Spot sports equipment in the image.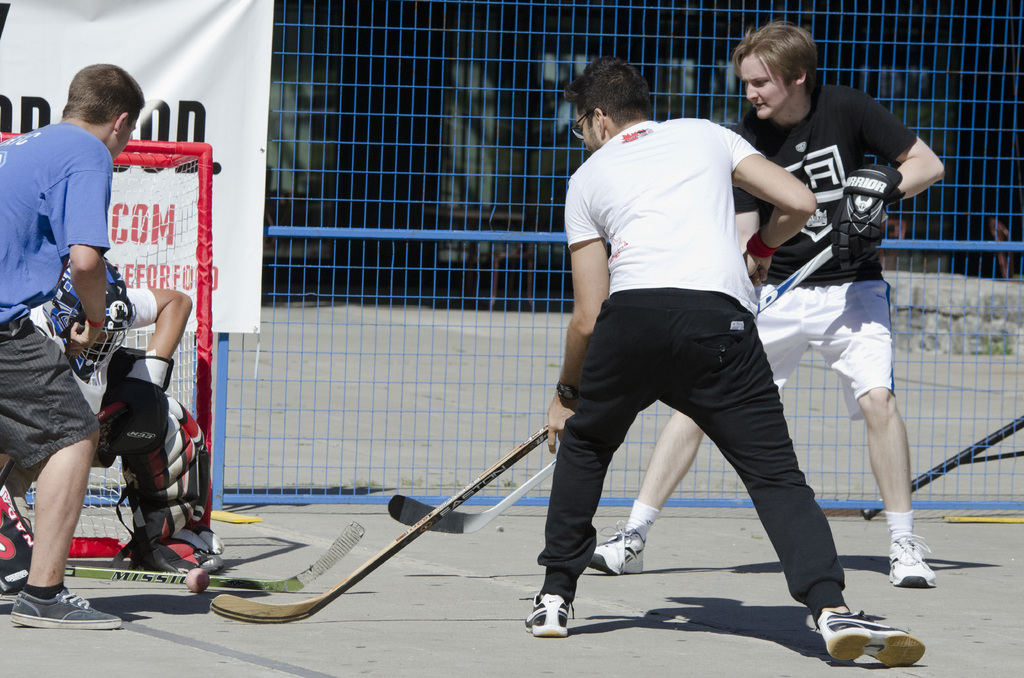
sports equipment found at [left=11, top=589, right=120, bottom=633].
